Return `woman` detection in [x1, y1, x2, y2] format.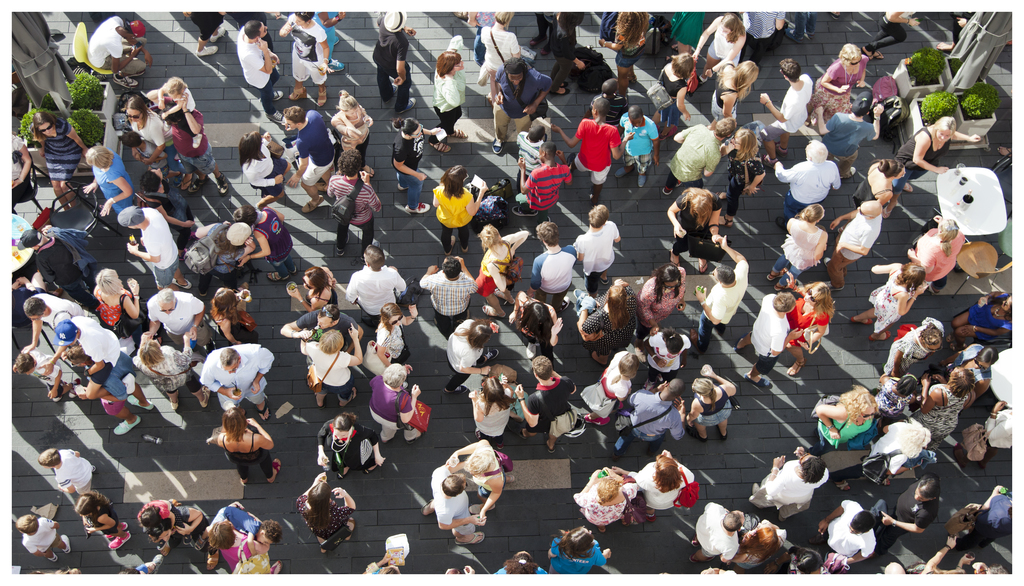
[764, 200, 831, 292].
